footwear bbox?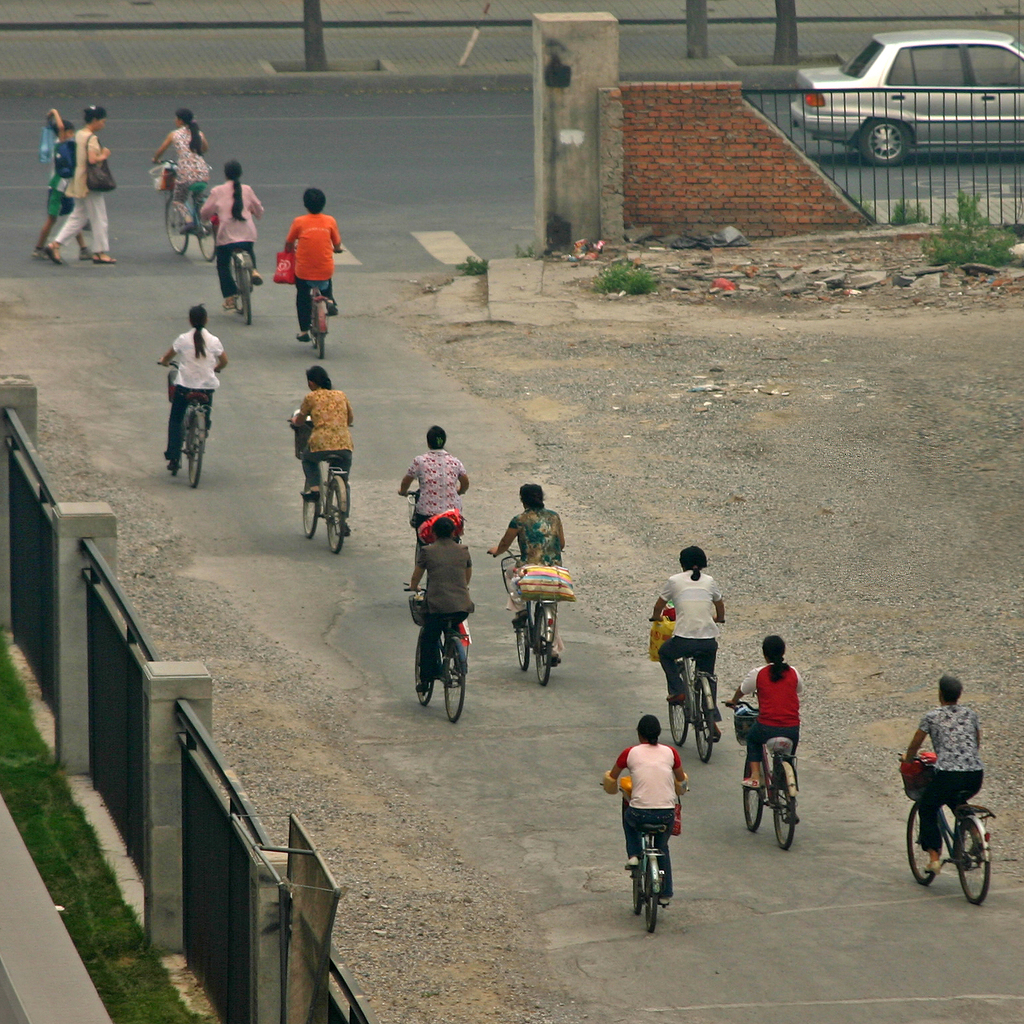
BBox(740, 772, 762, 790)
